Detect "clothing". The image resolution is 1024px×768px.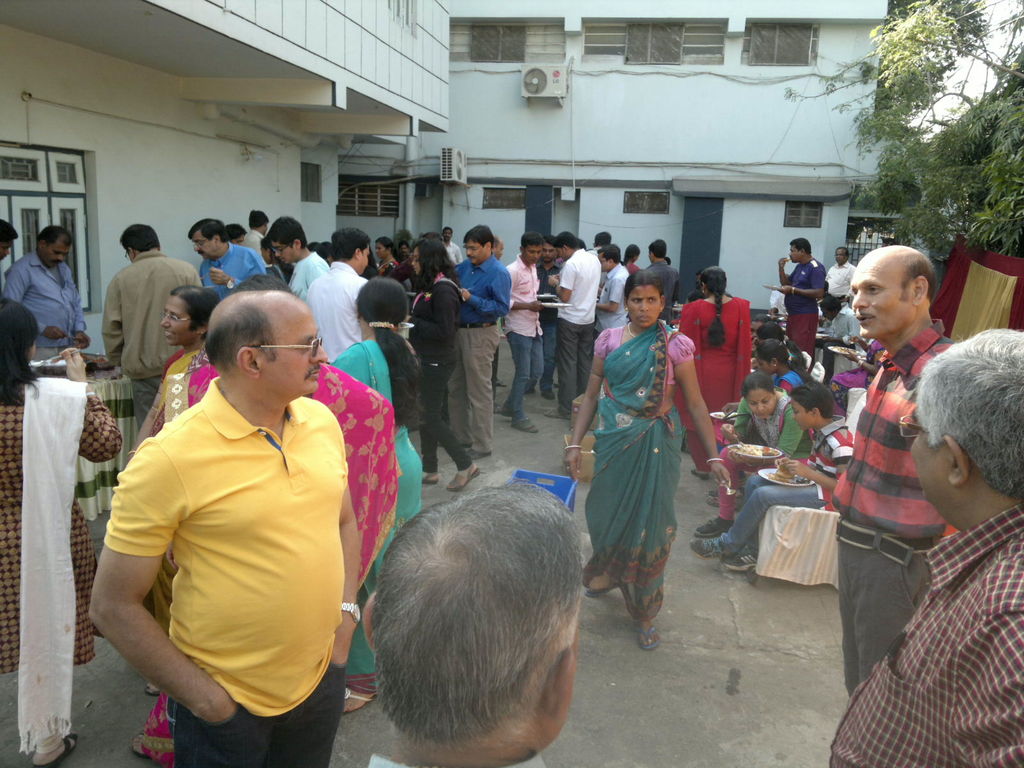
(left=714, top=412, right=836, bottom=534).
